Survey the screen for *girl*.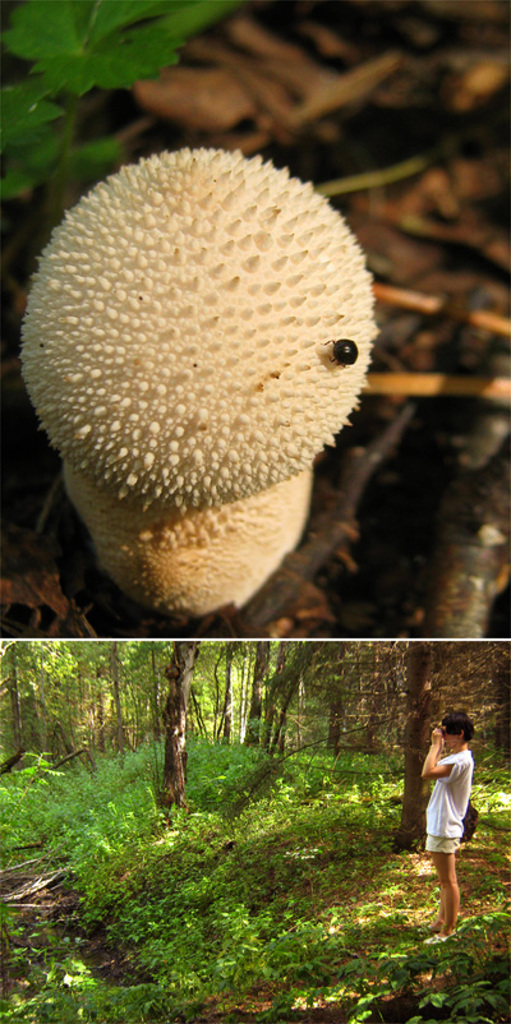
Survey found: 418 706 471 931.
